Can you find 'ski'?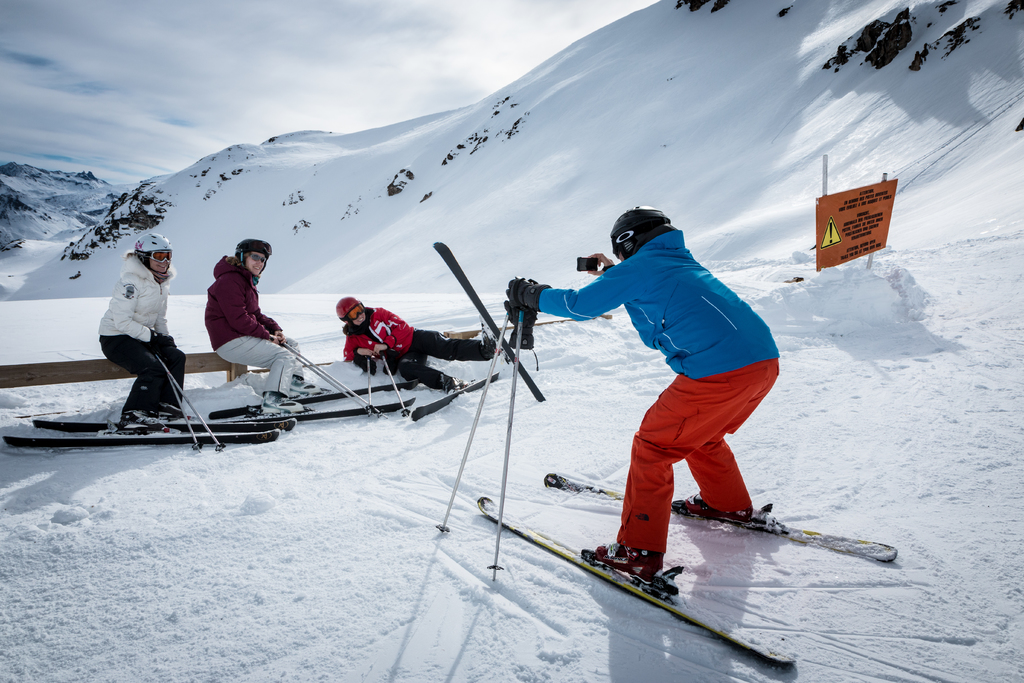
Yes, bounding box: 480 487 799 675.
